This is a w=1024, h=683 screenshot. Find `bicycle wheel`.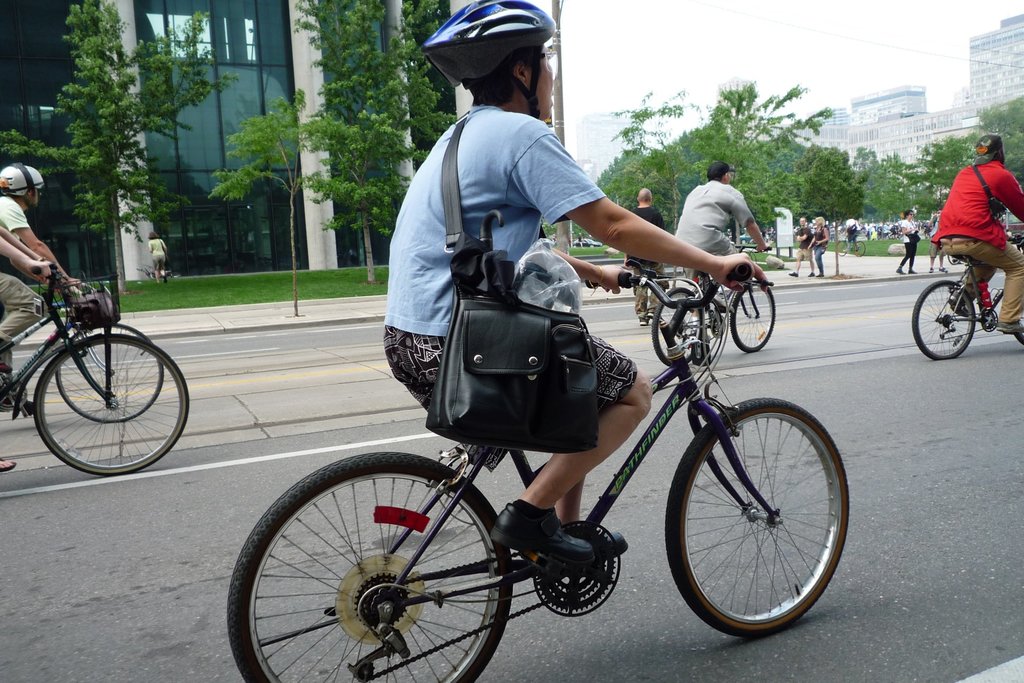
Bounding box: <bbox>911, 279, 980, 359</bbox>.
